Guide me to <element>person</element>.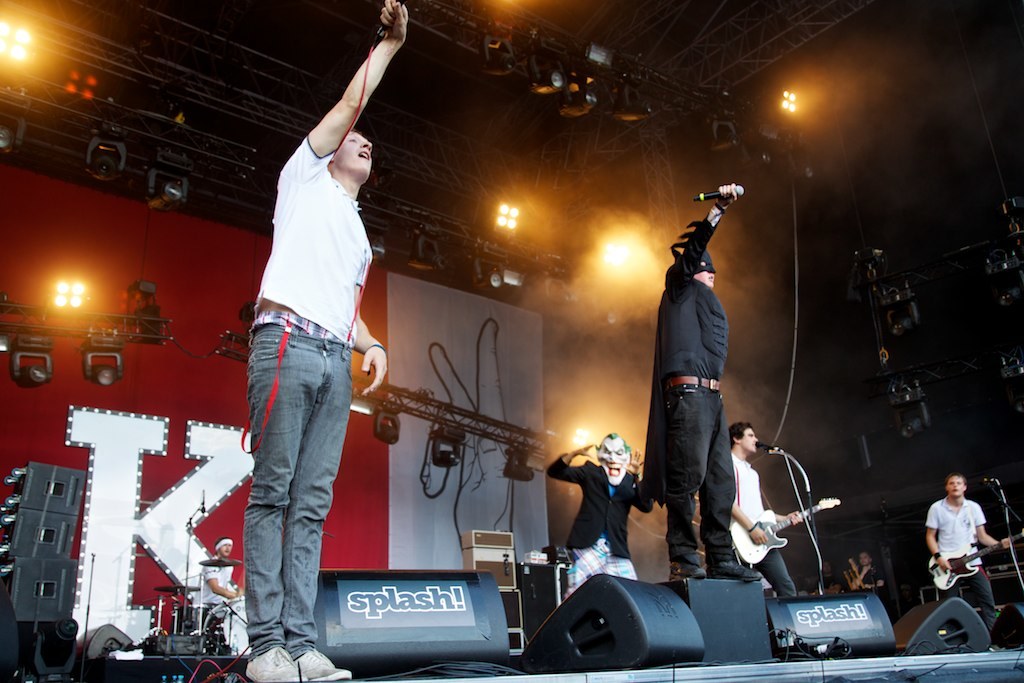
Guidance: <region>938, 473, 1000, 633</region>.
